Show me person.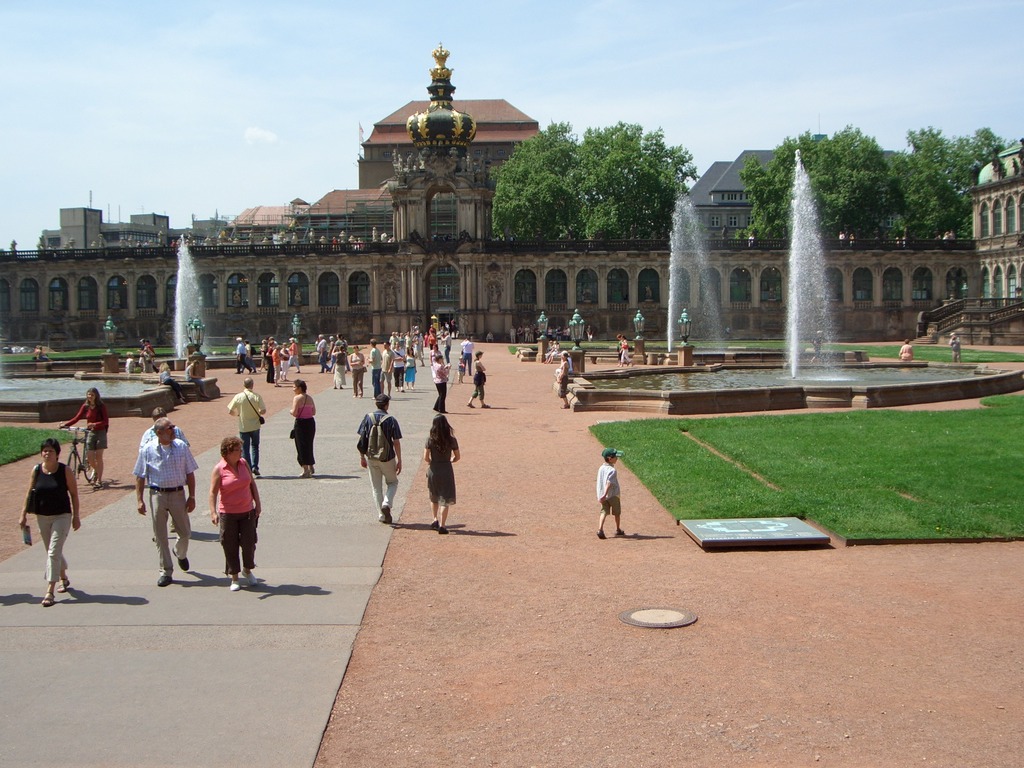
person is here: locate(129, 419, 199, 584).
